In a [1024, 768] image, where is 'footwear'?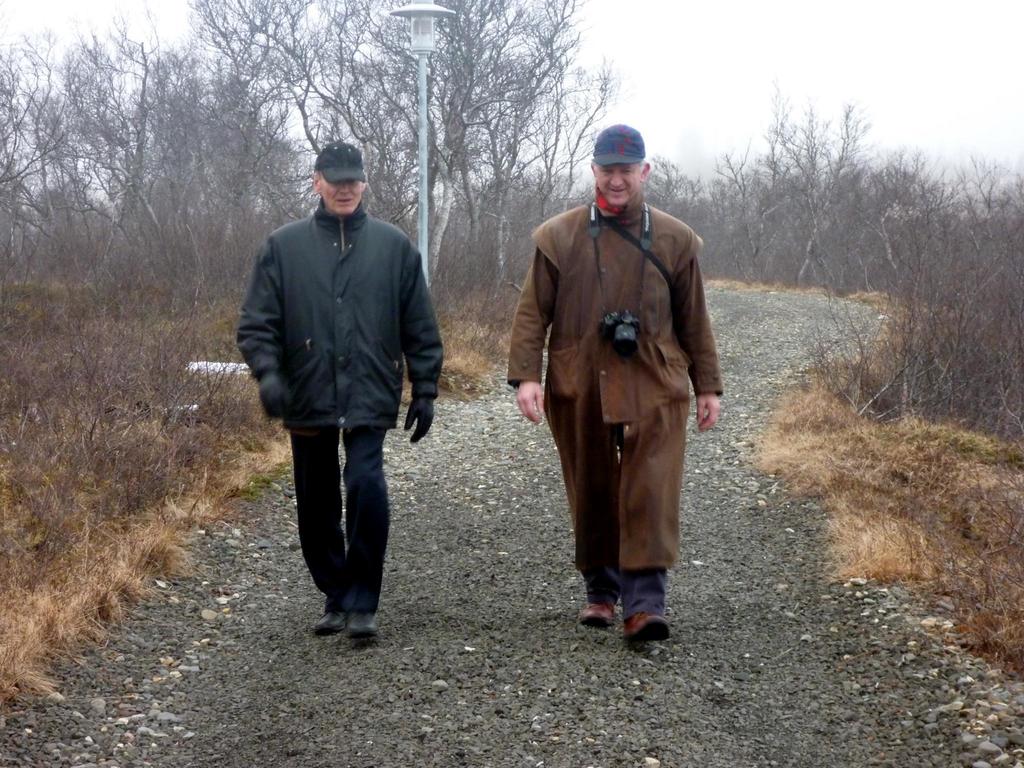
BBox(310, 602, 349, 636).
